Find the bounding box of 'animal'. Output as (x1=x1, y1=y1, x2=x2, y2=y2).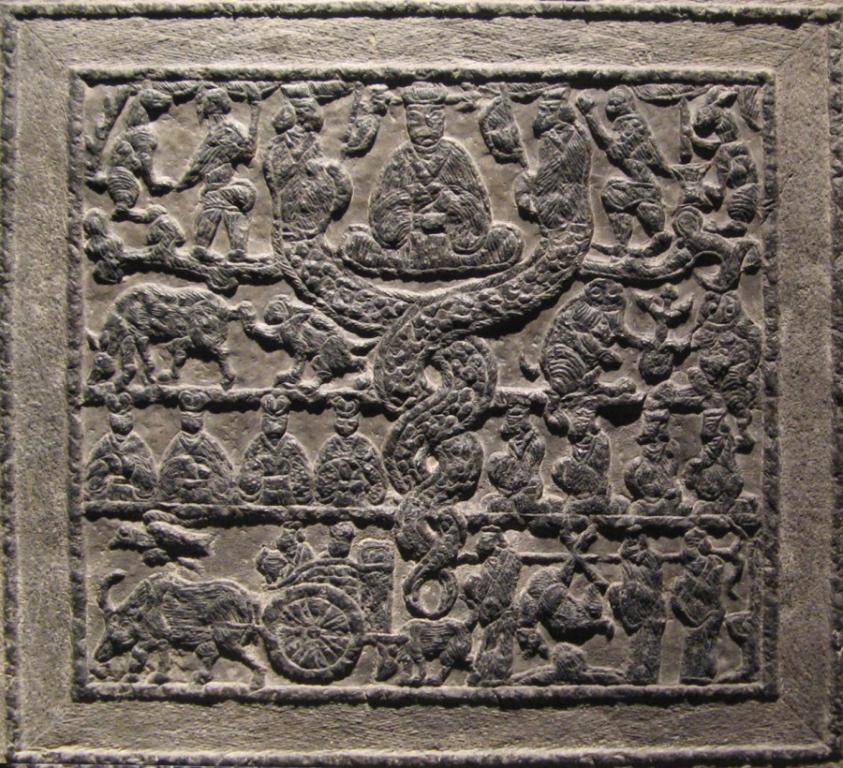
(x1=261, y1=76, x2=494, y2=623).
